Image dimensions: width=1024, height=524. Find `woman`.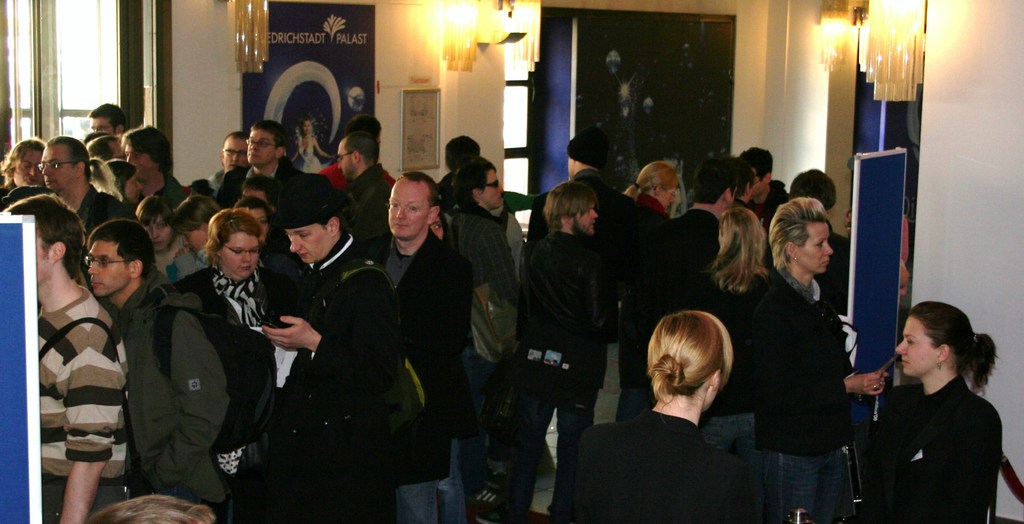
detection(289, 120, 328, 174).
